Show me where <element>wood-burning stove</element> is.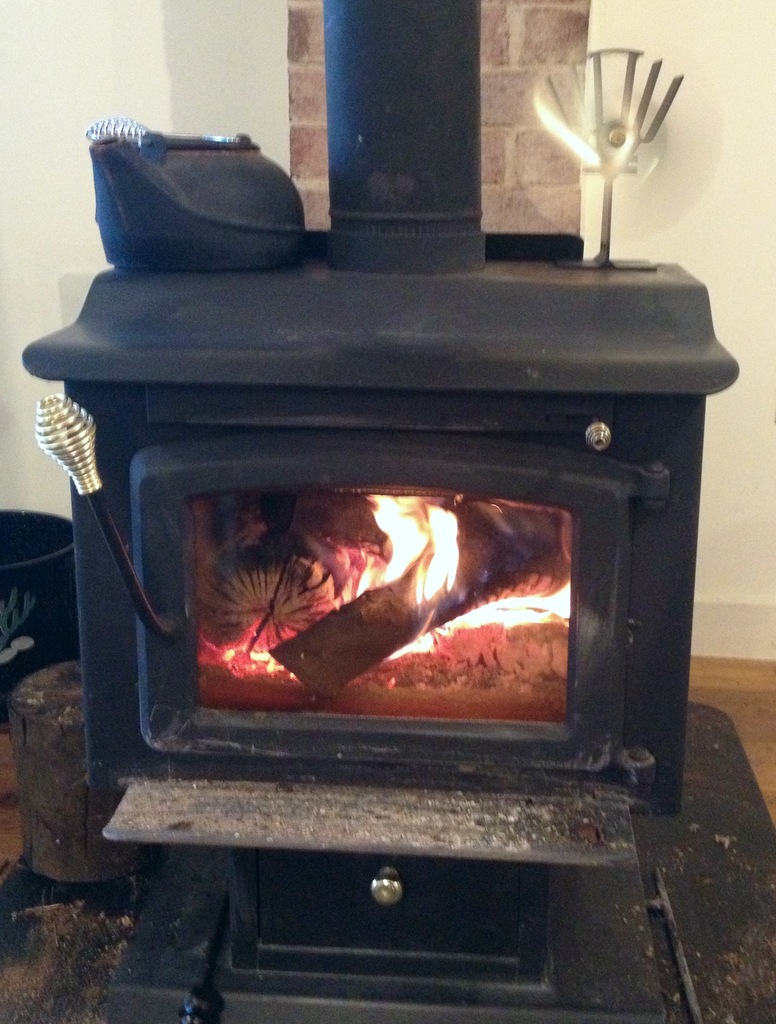
<element>wood-burning stove</element> is at Rect(24, 290, 743, 831).
